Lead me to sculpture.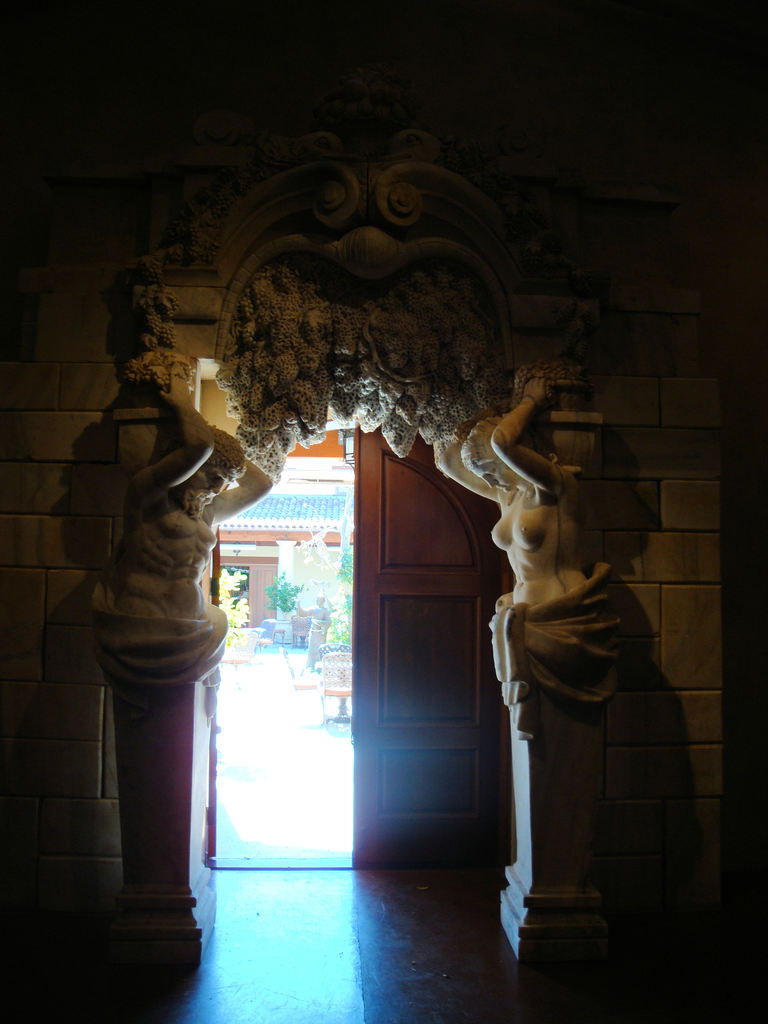
Lead to region(432, 370, 589, 609).
